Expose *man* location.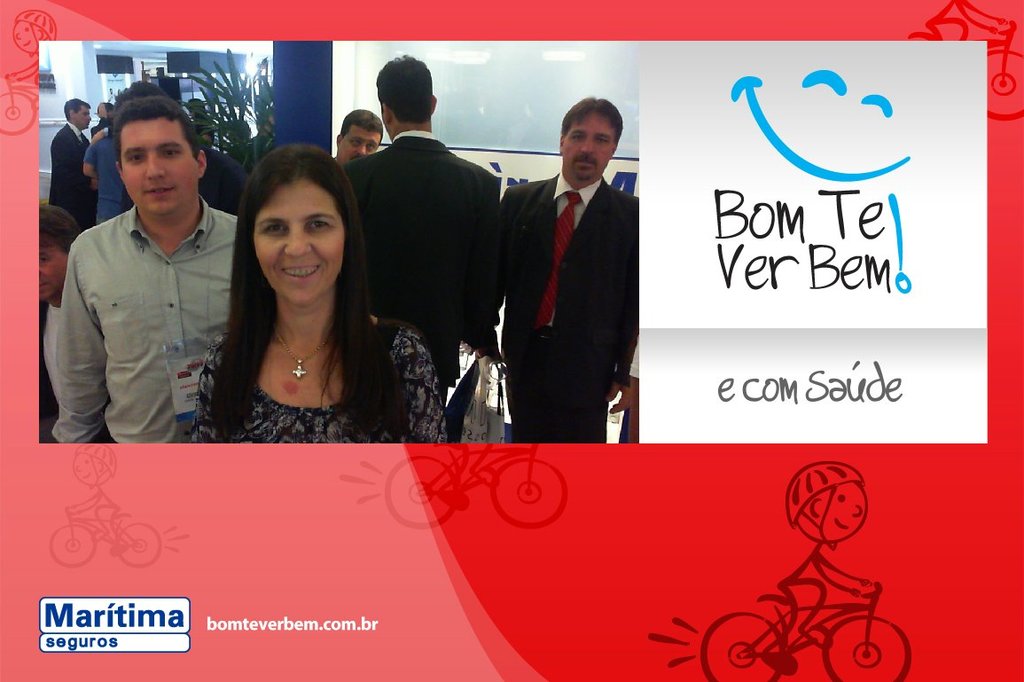
Exposed at l=337, t=46, r=504, b=410.
